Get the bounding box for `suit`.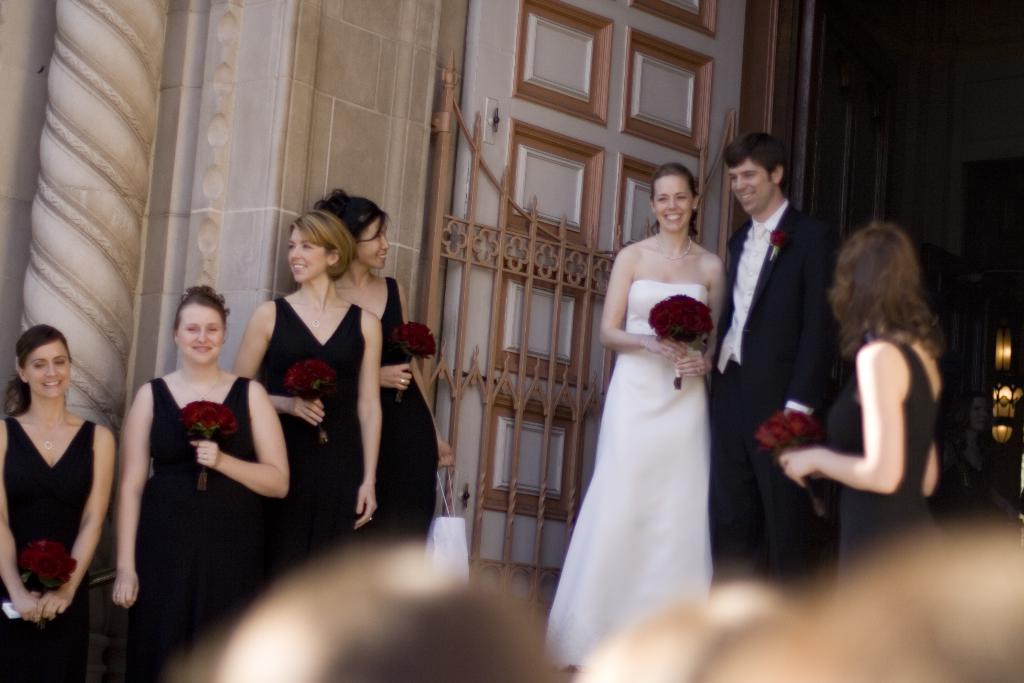
<bbox>716, 131, 867, 595</bbox>.
